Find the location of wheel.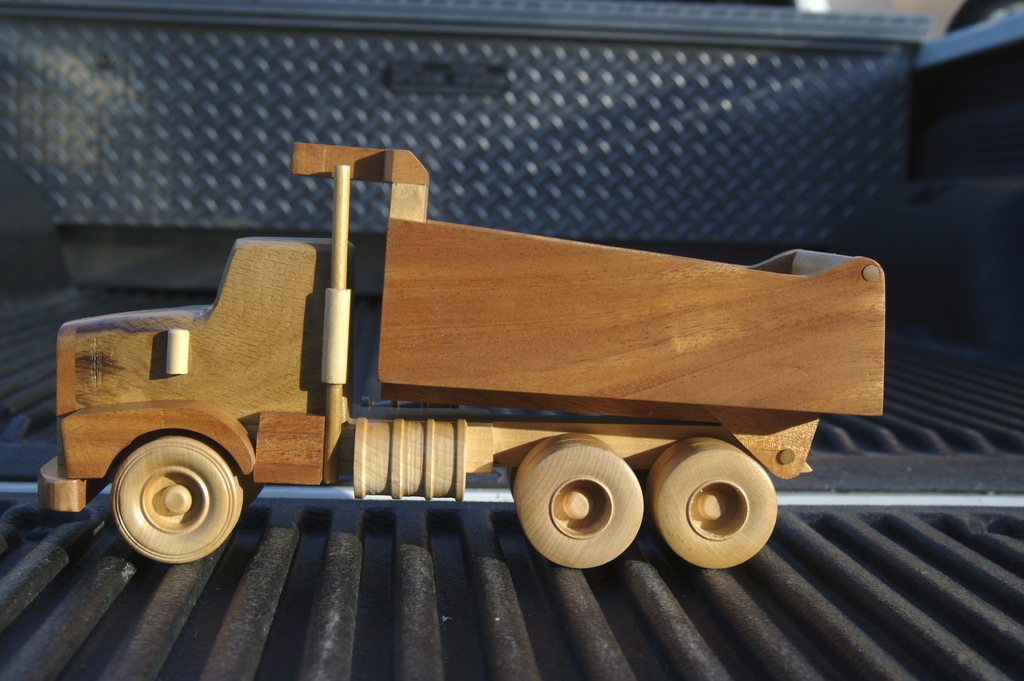
Location: detection(650, 431, 777, 573).
